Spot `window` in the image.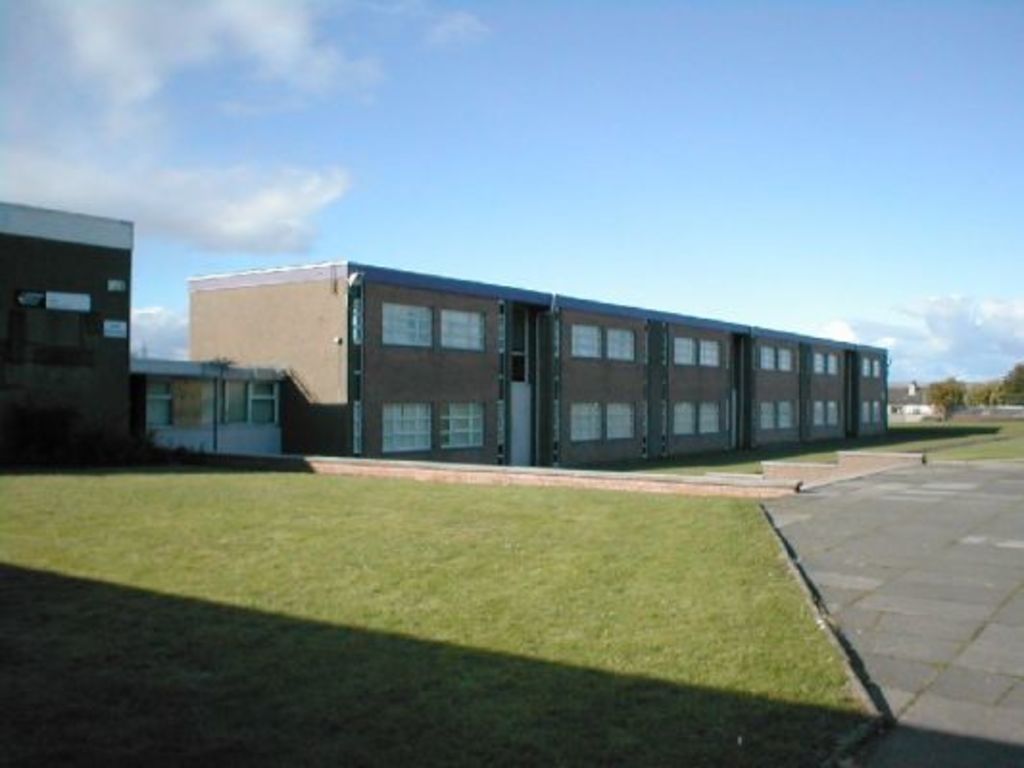
`window` found at {"x1": 876, "y1": 351, "x2": 884, "y2": 378}.
